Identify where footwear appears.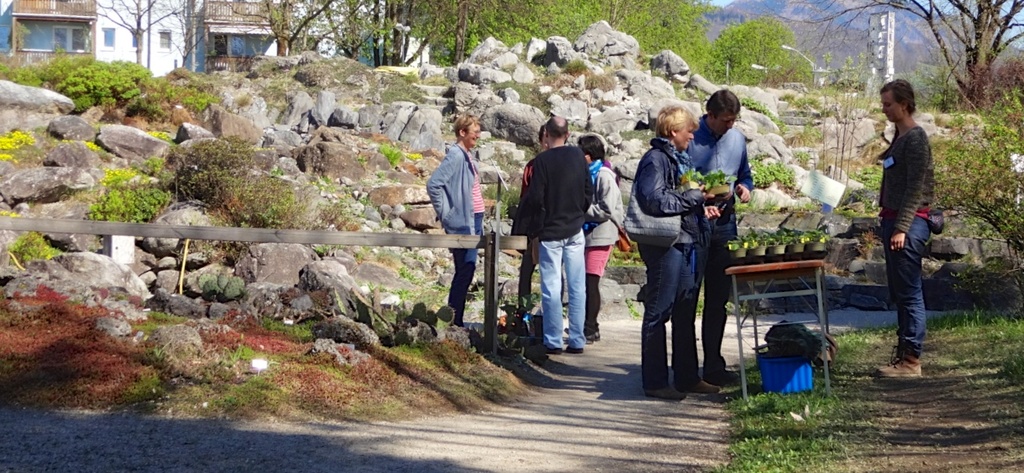
Appears at bbox(704, 368, 742, 380).
